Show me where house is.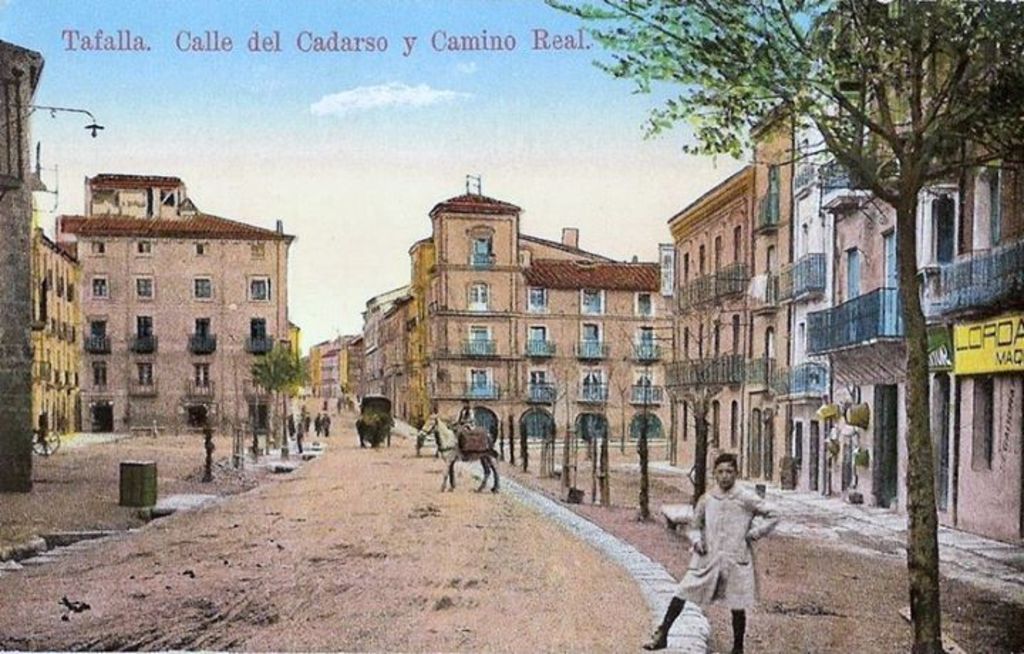
house is at [x1=671, y1=168, x2=788, y2=496].
